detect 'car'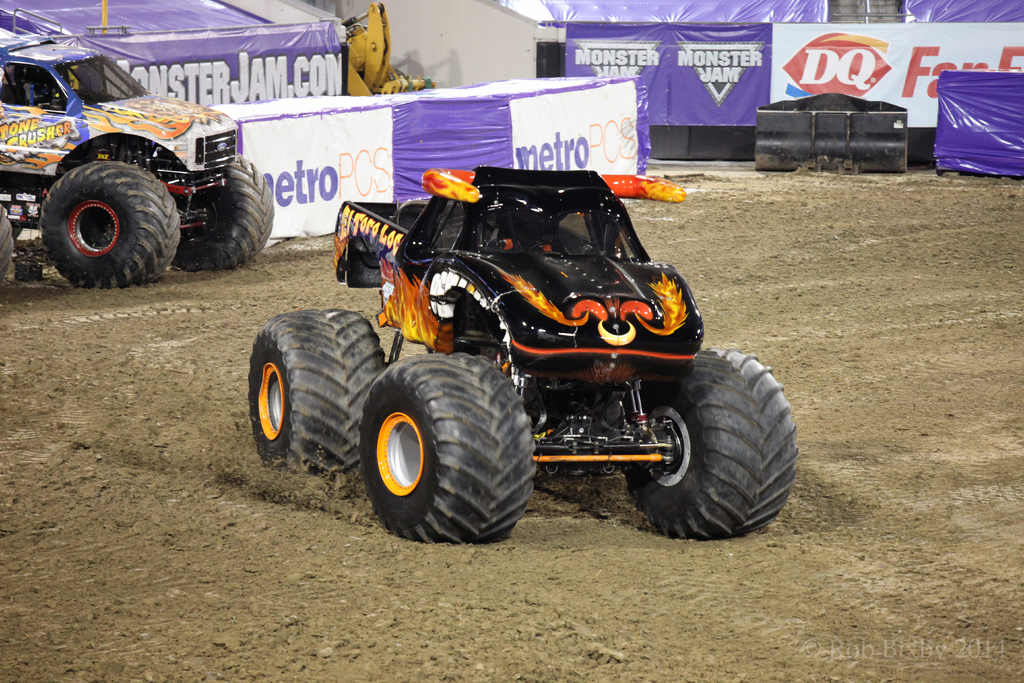
x1=244, y1=168, x2=796, y2=545
